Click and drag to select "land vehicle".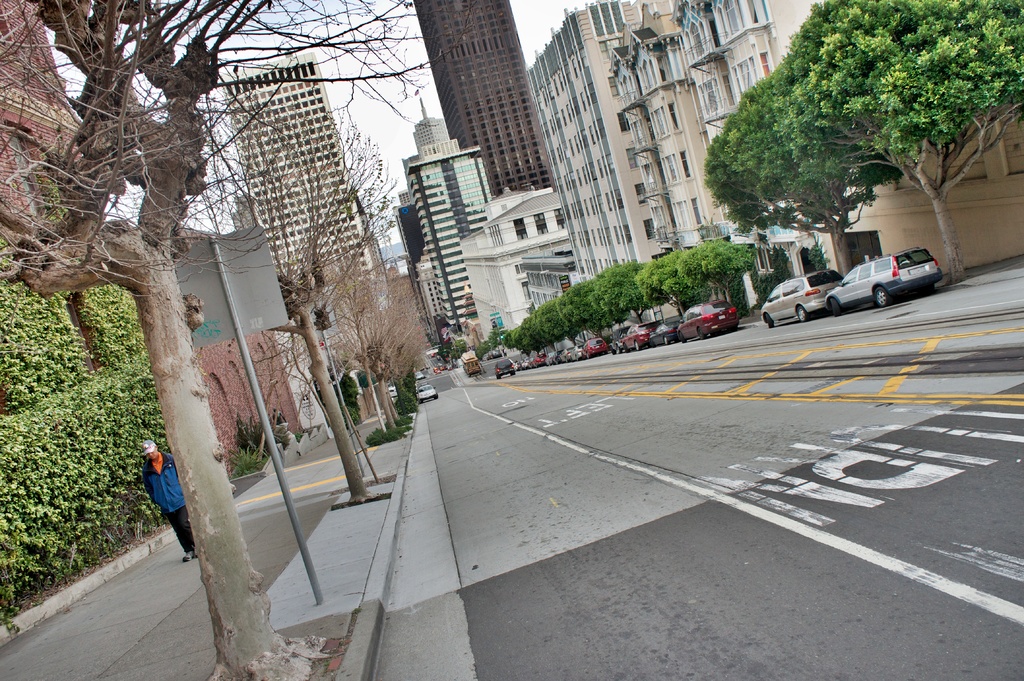
Selection: box(573, 344, 580, 360).
